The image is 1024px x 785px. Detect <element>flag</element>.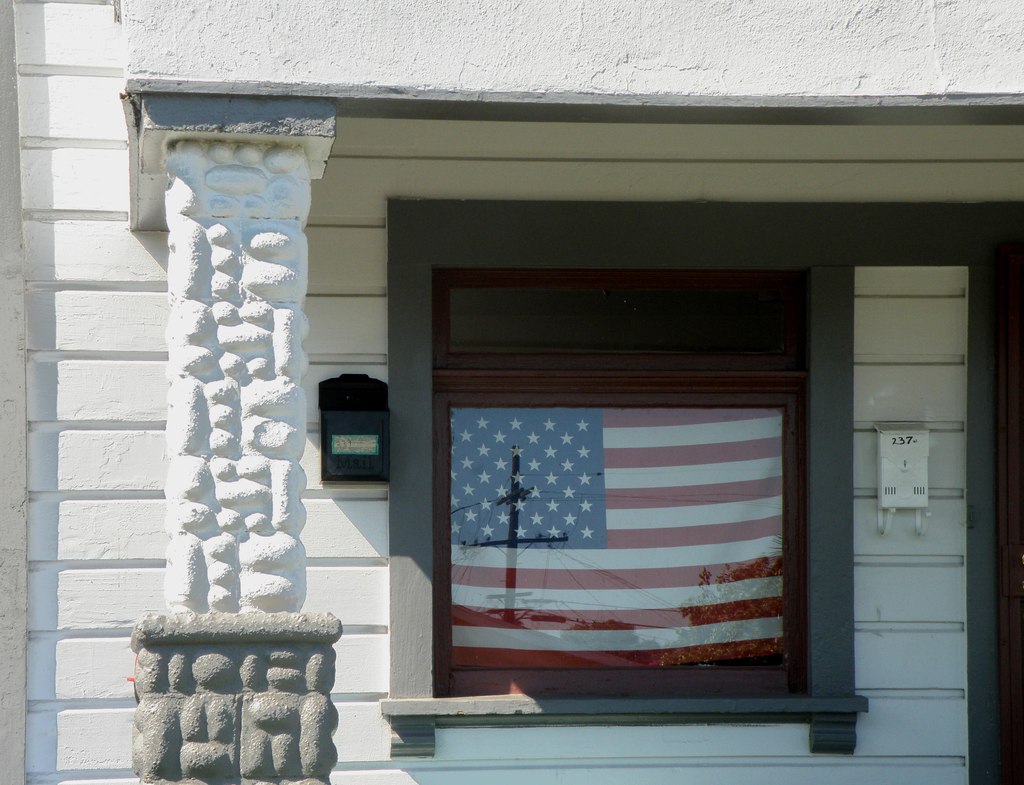
Detection: Rect(450, 401, 784, 672).
